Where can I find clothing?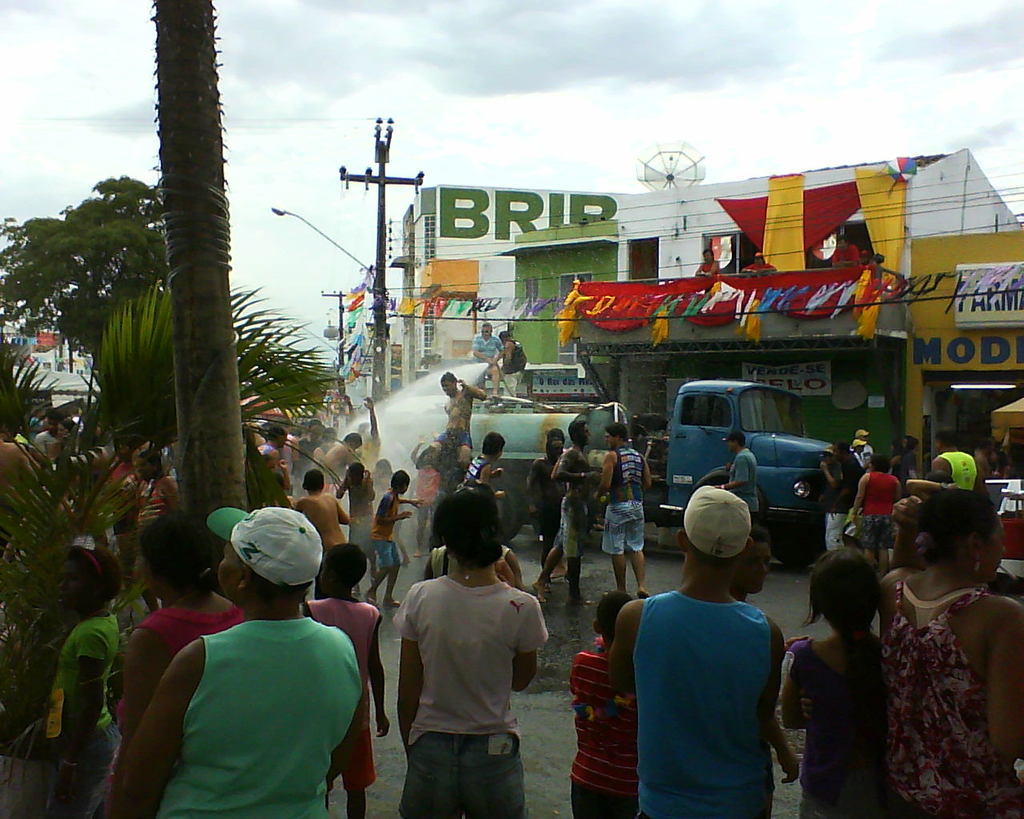
You can find it at box=[458, 454, 488, 489].
